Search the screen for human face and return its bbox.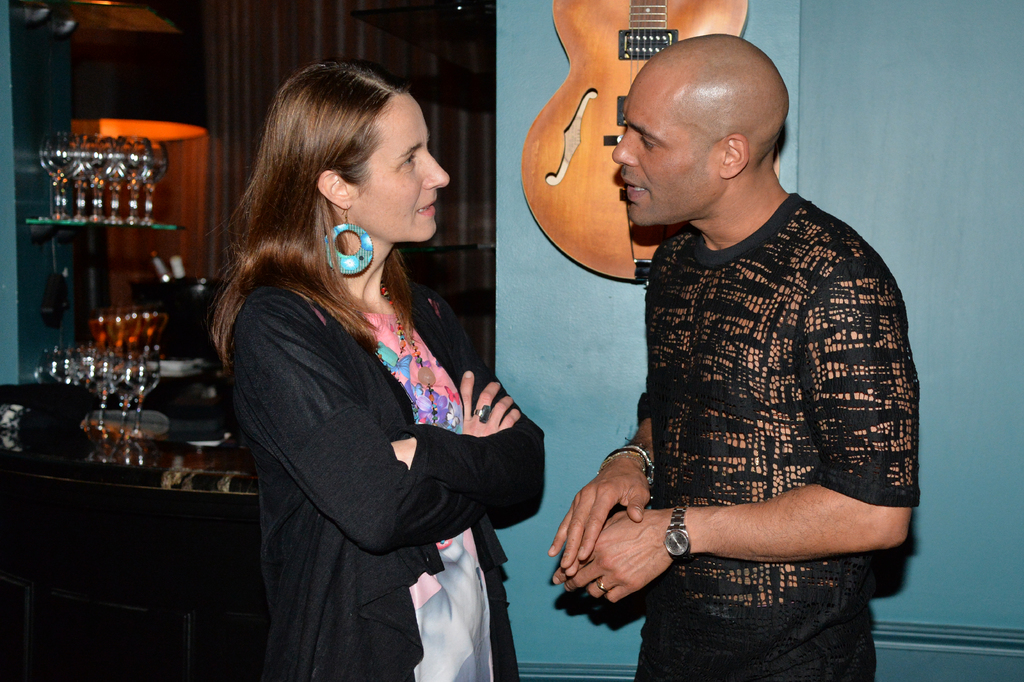
Found: select_region(613, 76, 724, 229).
